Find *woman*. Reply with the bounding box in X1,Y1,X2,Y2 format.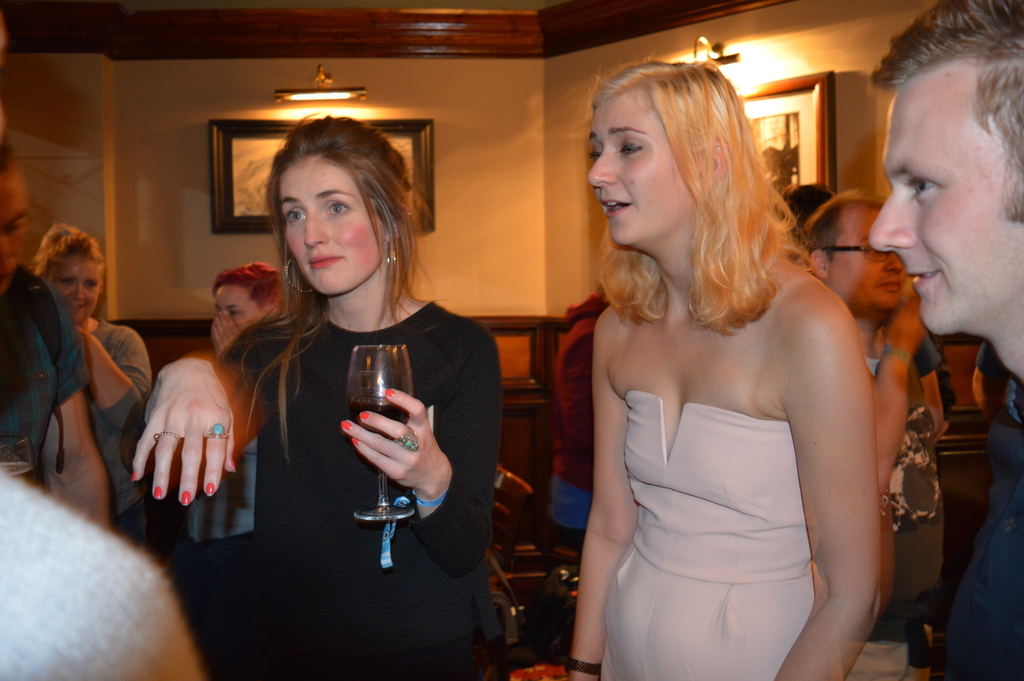
177,256,282,675.
